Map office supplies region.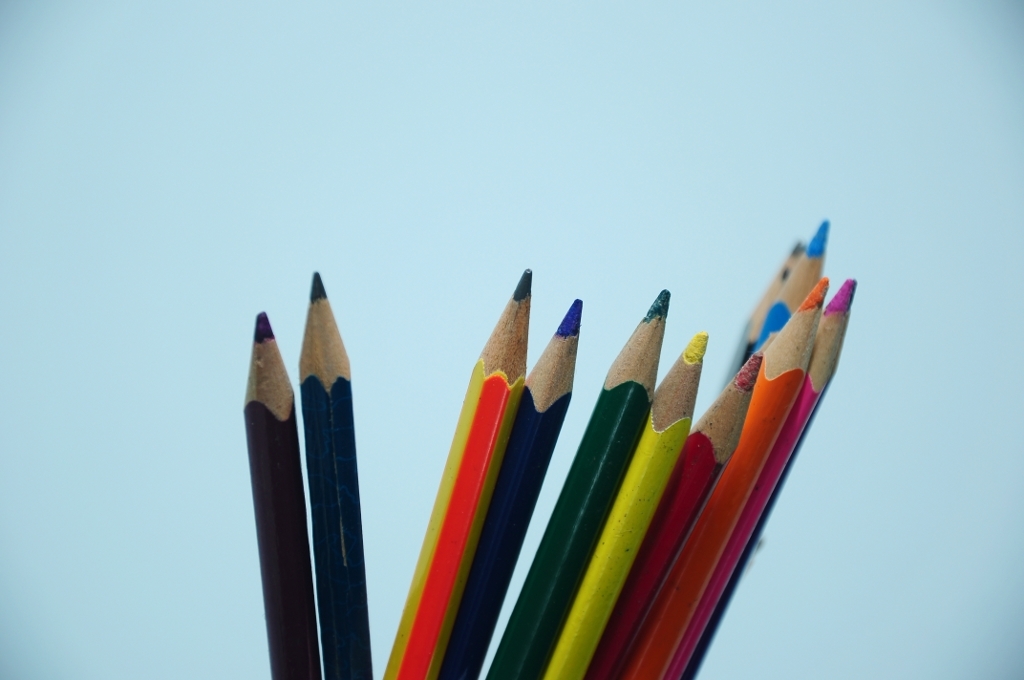
Mapped to bbox=[243, 311, 323, 679].
